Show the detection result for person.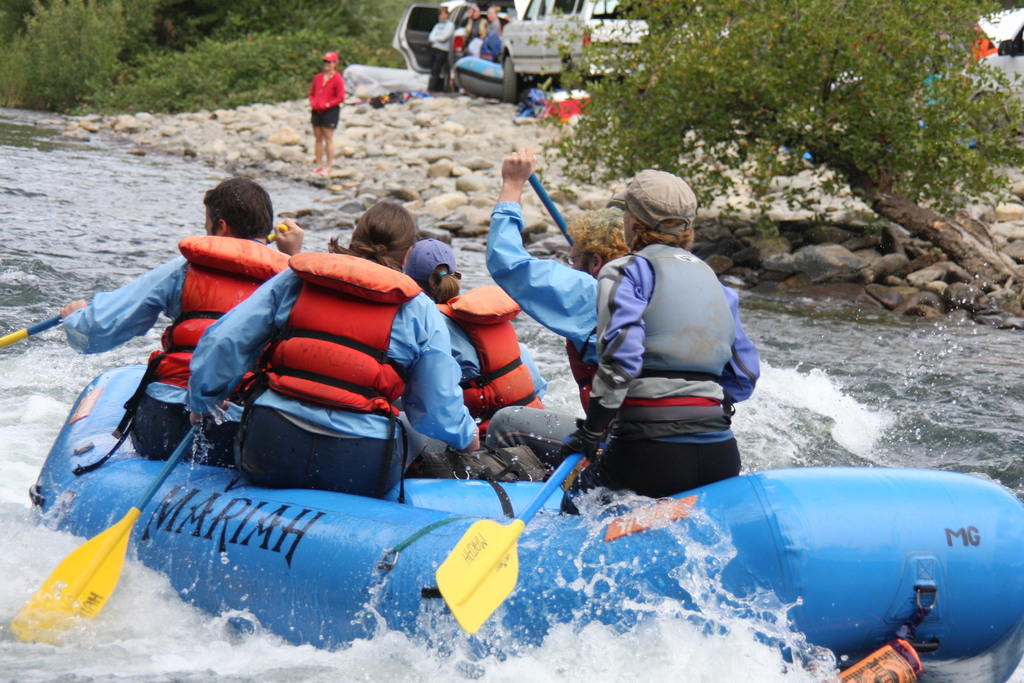
Rect(470, 6, 496, 59).
